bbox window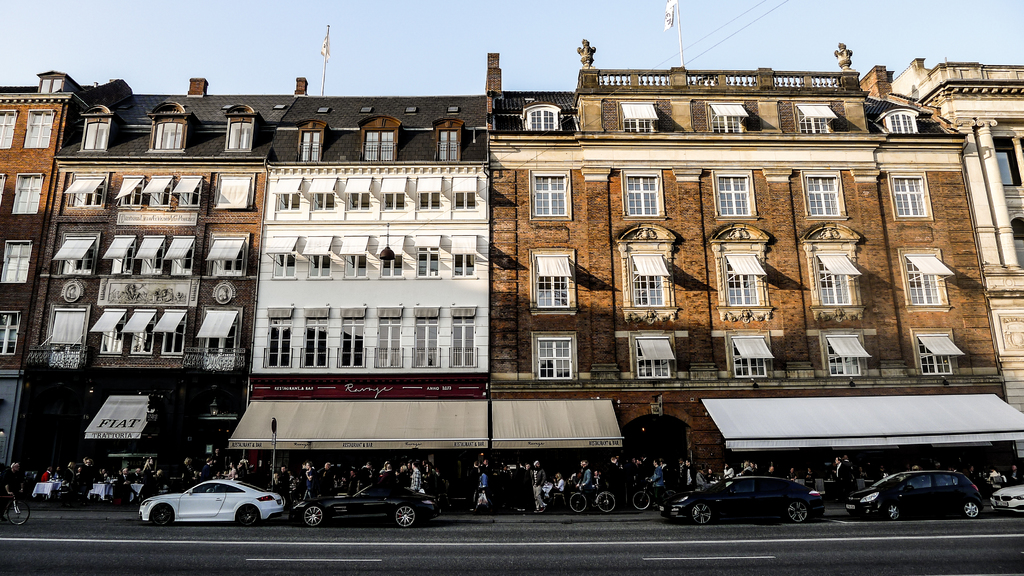
<bbox>914, 328, 957, 373</bbox>
